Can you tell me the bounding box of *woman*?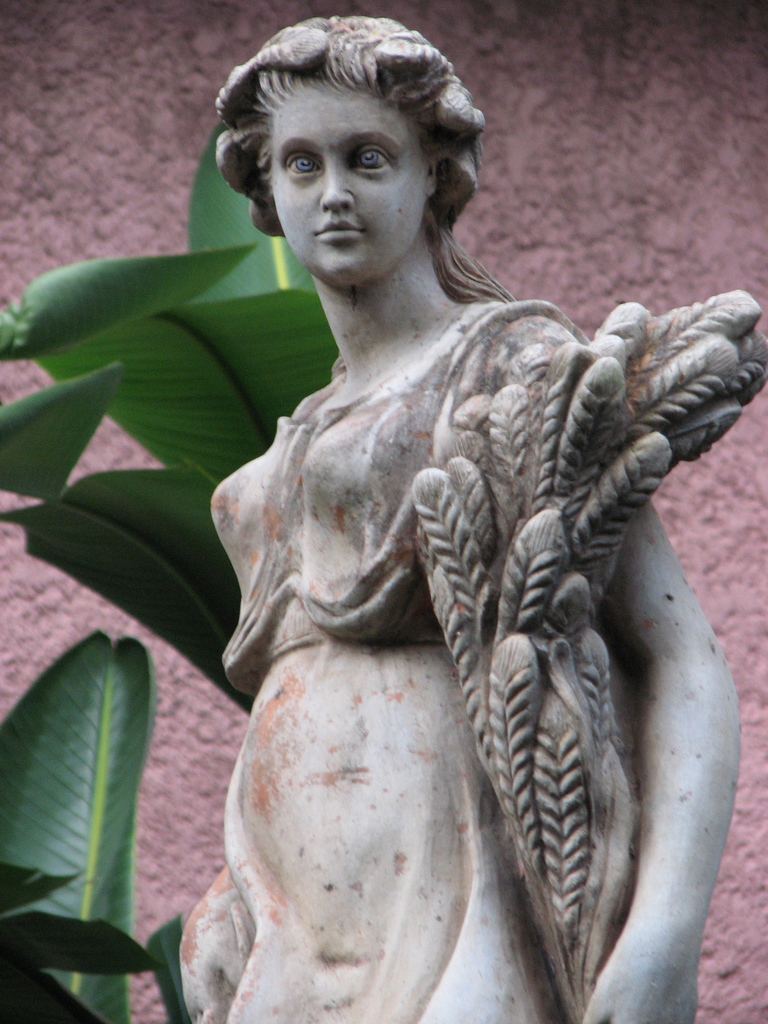
{"x1": 150, "y1": 20, "x2": 732, "y2": 1021}.
